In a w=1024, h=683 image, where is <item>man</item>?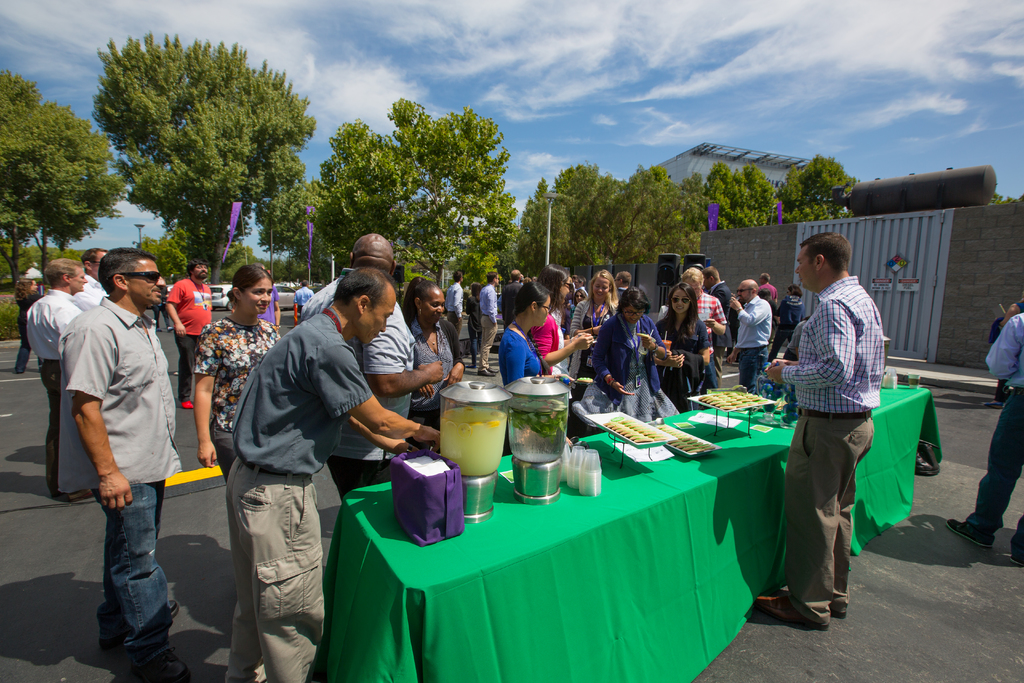
pyautogui.locateOnScreen(447, 270, 462, 355).
